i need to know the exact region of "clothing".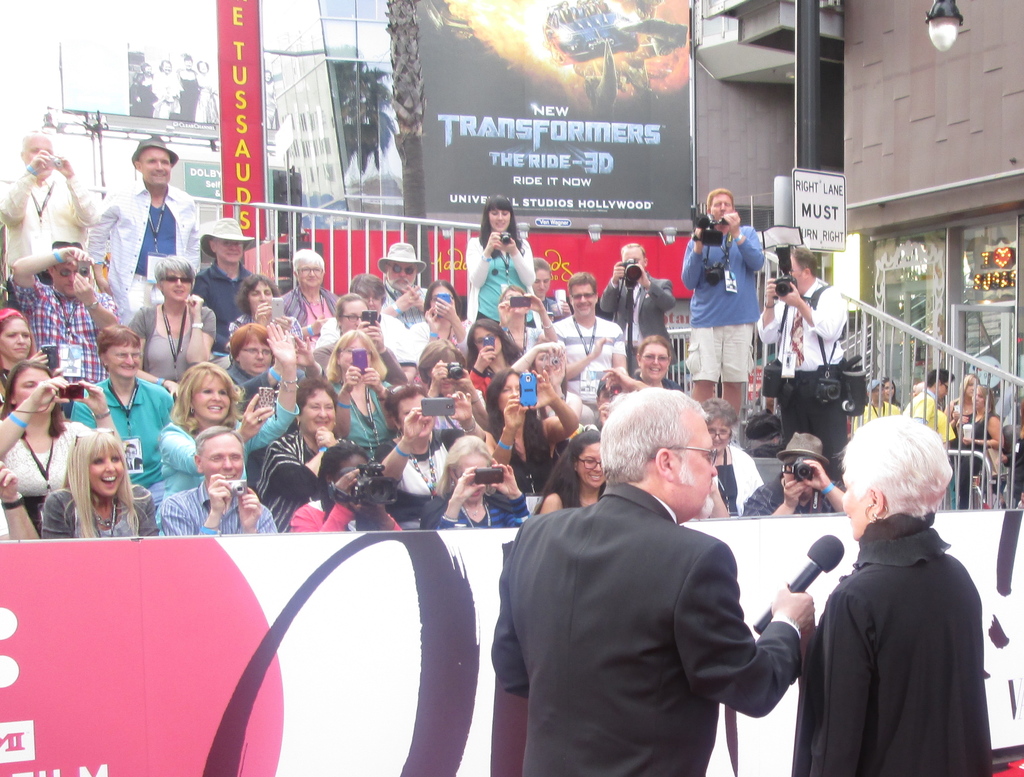
Region: 193 262 253 346.
